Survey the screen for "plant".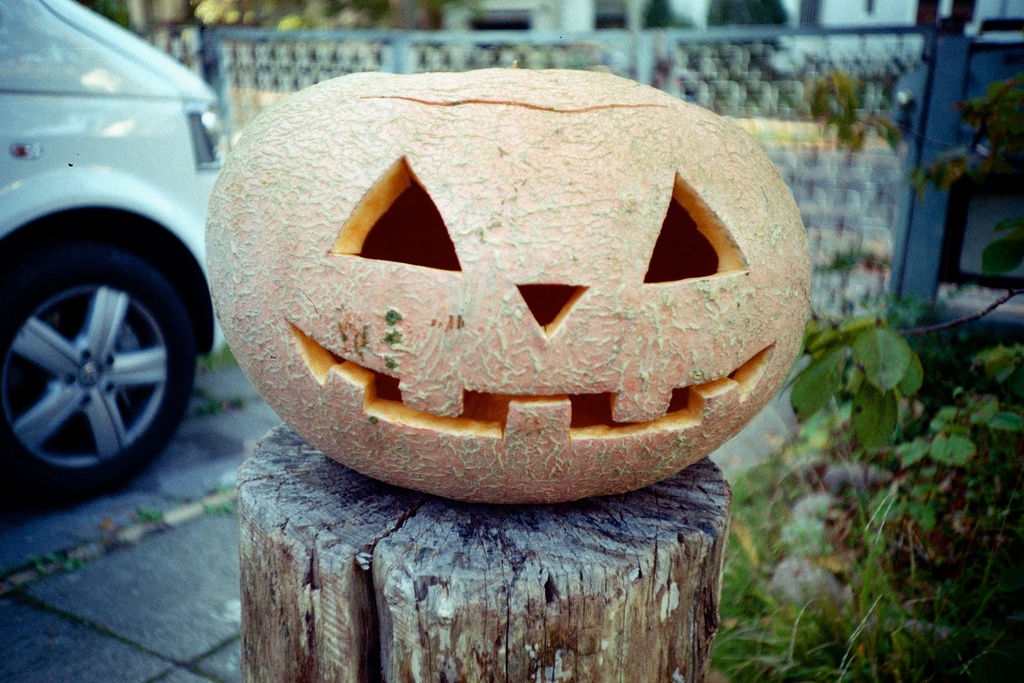
Survey found: box=[183, 0, 454, 34].
